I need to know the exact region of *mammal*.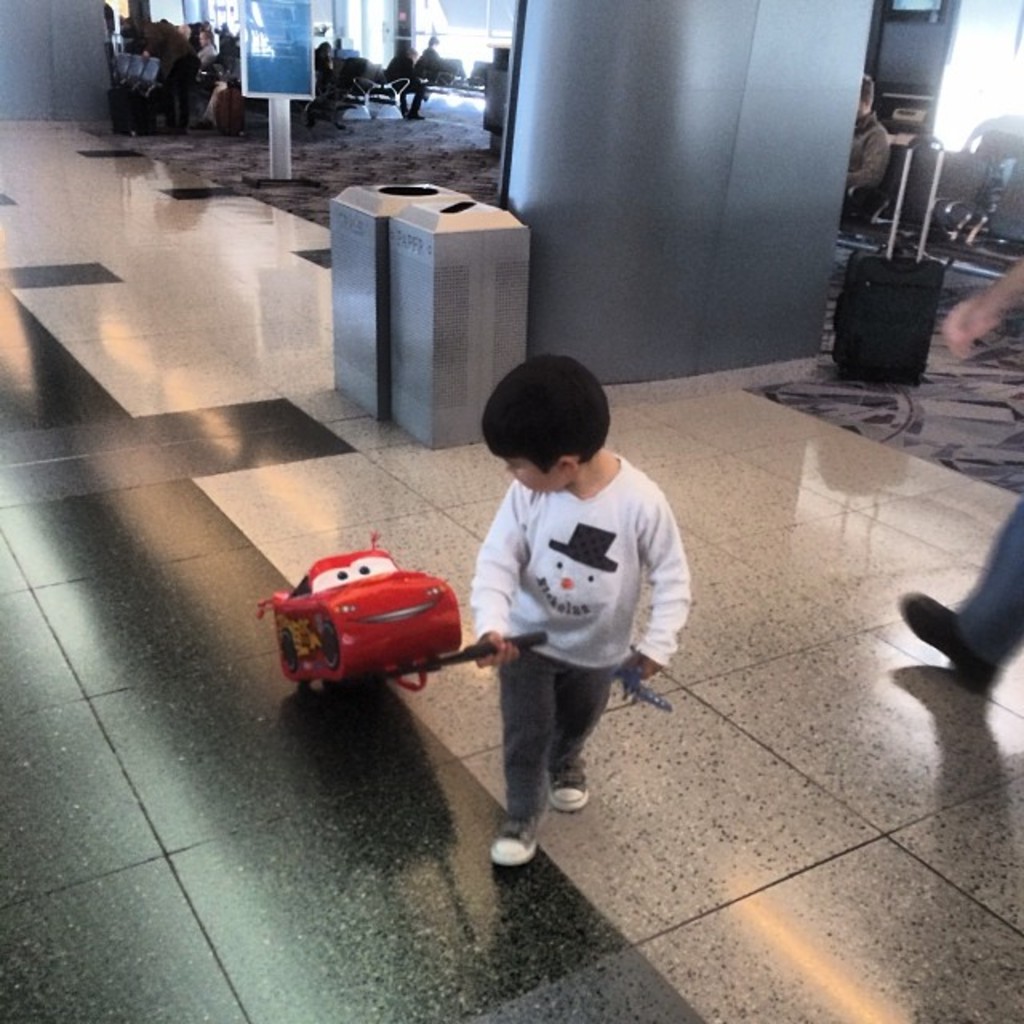
Region: [845,69,894,190].
